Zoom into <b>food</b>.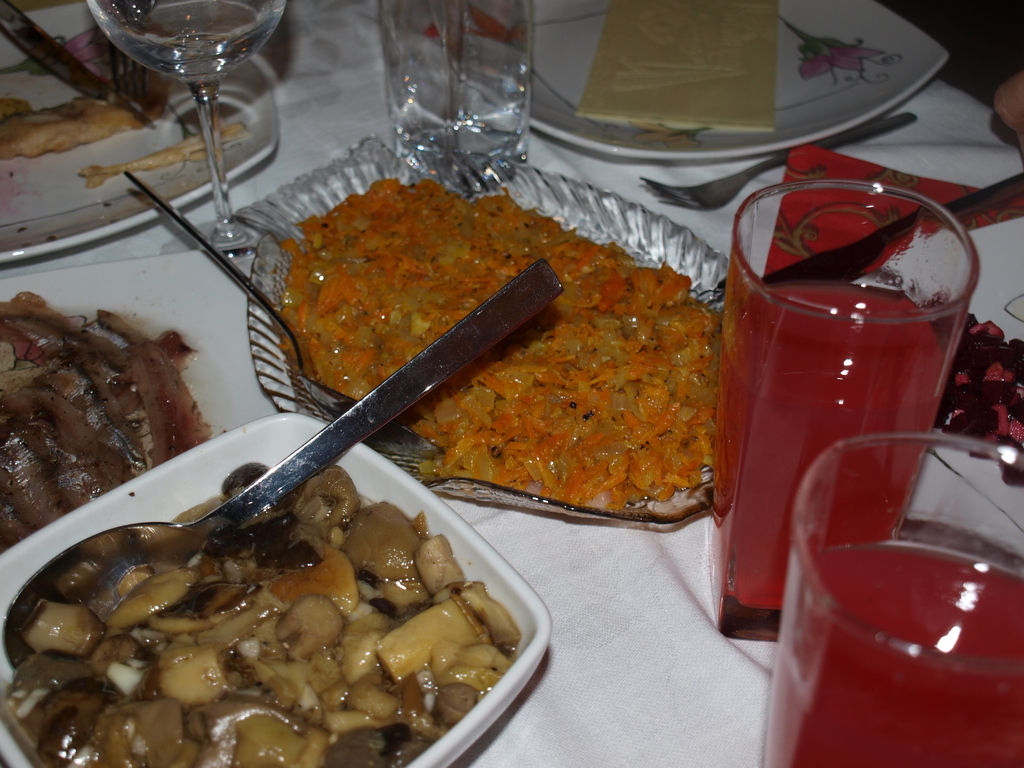
Zoom target: (271,148,734,519).
